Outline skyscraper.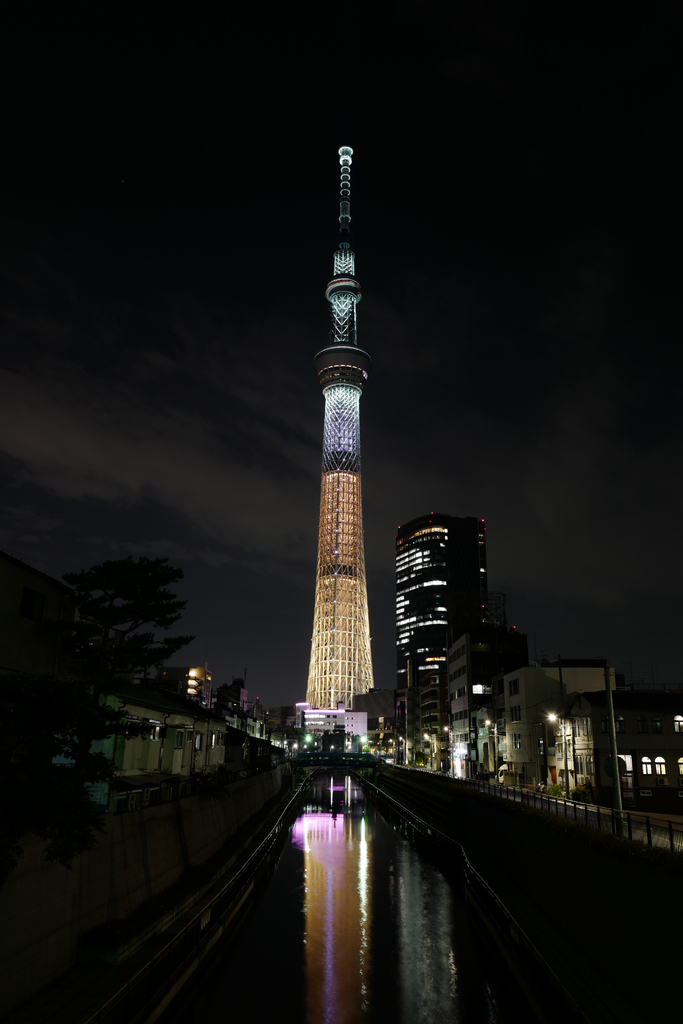
Outline: 279 154 420 767.
